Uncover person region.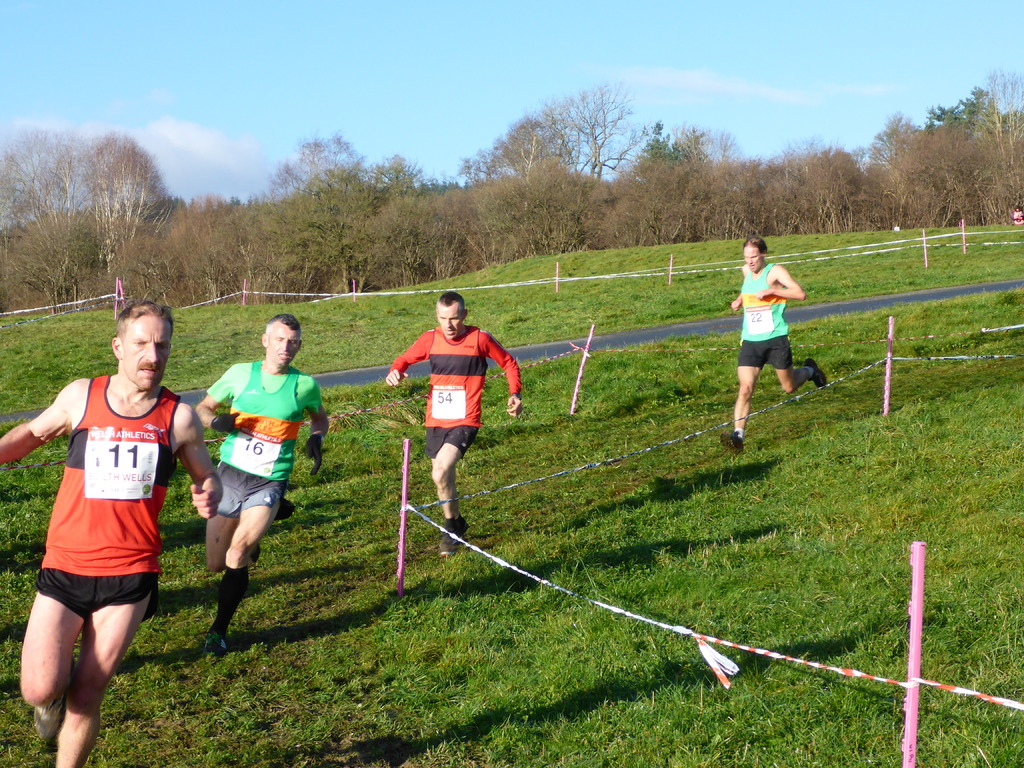
Uncovered: 729/237/831/455.
